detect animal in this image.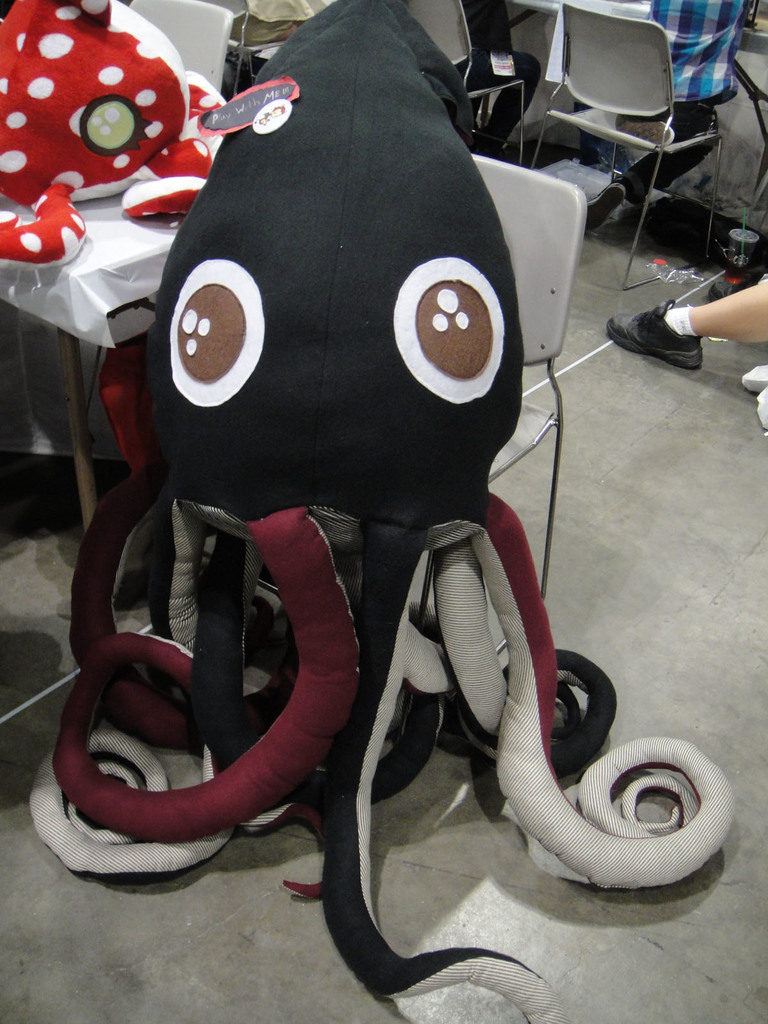
Detection: (left=29, top=0, right=735, bottom=1023).
